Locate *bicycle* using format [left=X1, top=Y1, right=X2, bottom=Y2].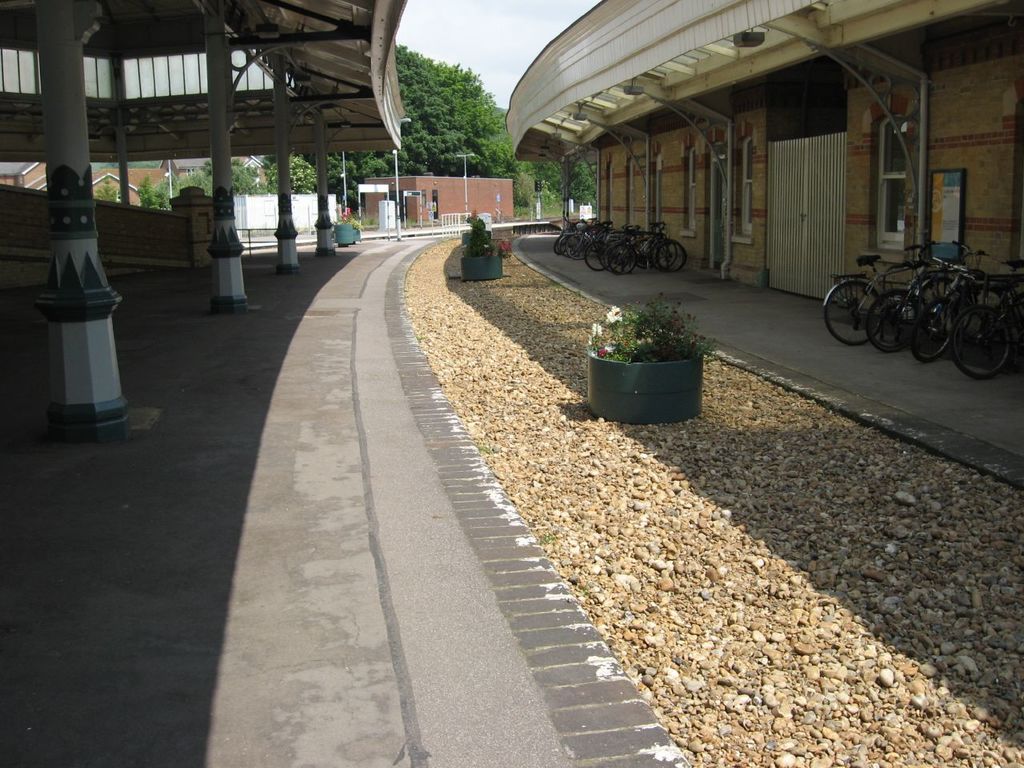
[left=825, top=237, right=936, bottom=346].
